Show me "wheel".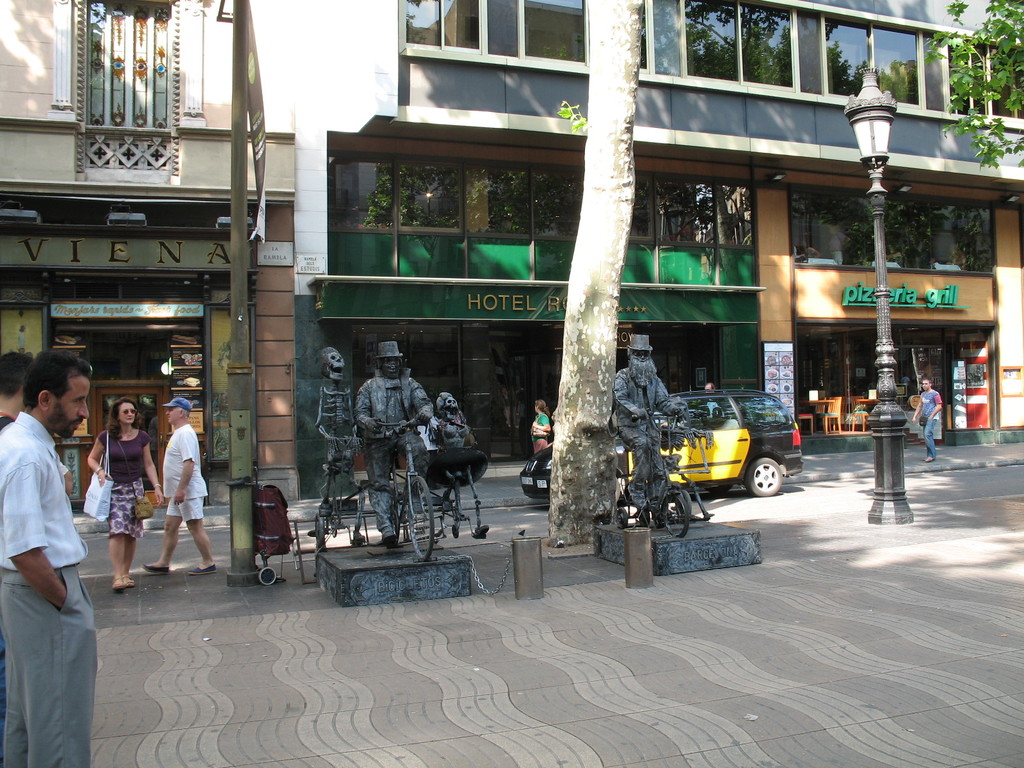
"wheel" is here: (744, 458, 781, 497).
